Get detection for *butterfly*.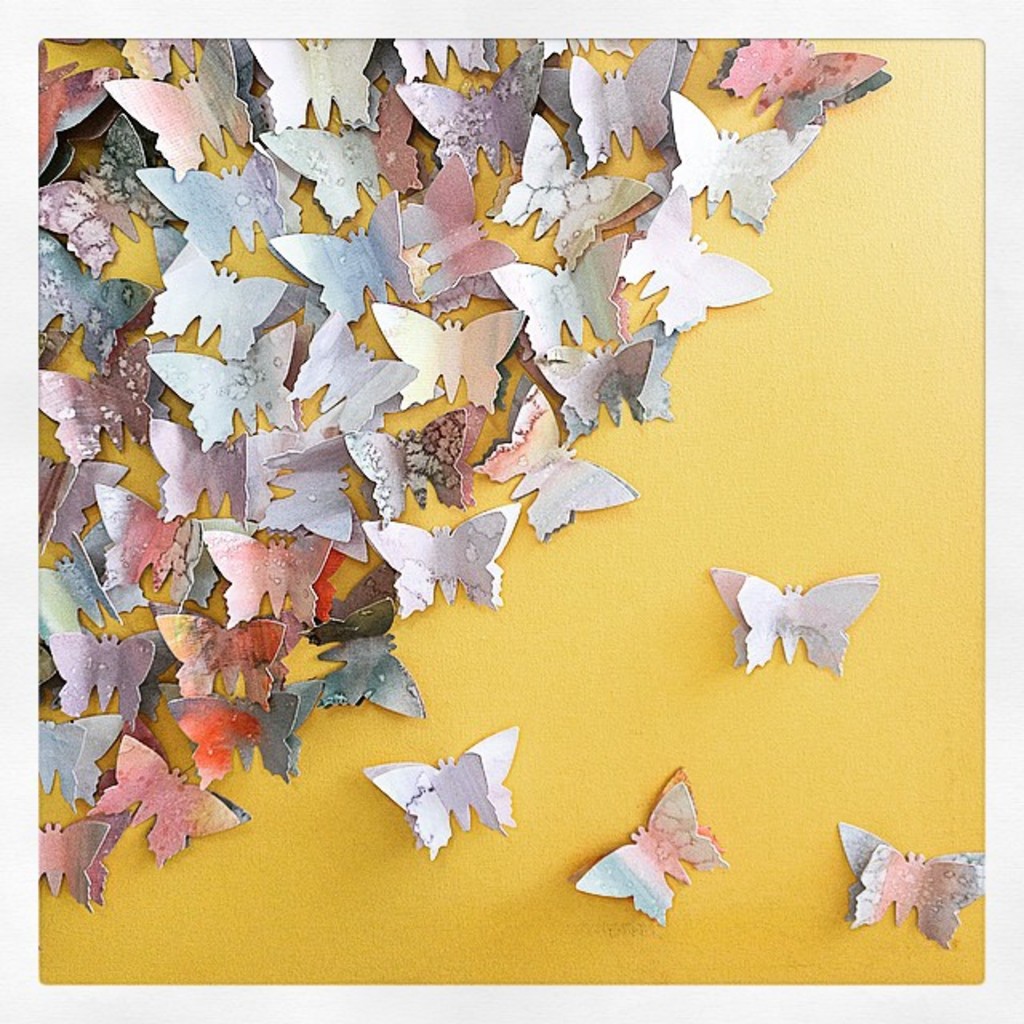
Detection: [left=312, top=600, right=426, bottom=709].
